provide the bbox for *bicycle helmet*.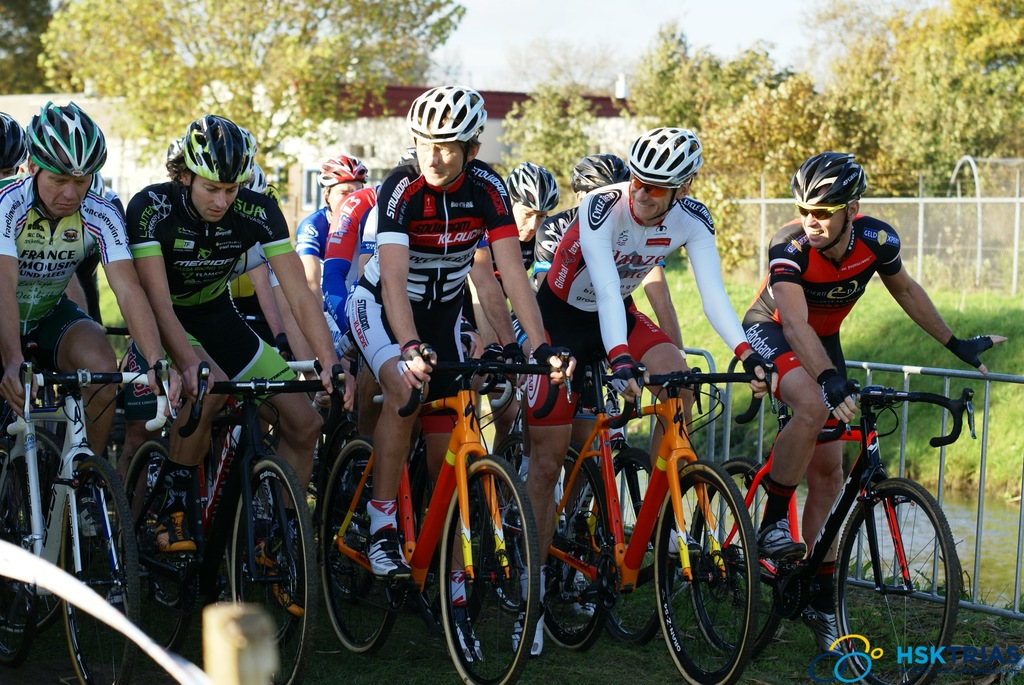
791 147 874 210.
